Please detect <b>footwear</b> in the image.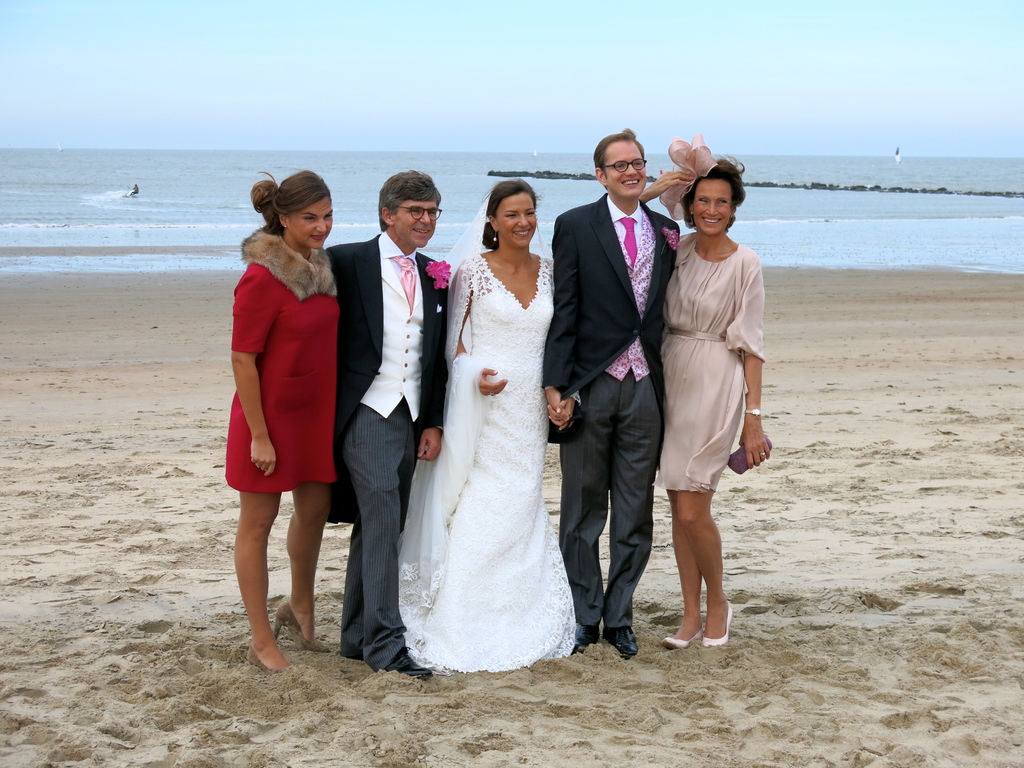
[x1=381, y1=648, x2=429, y2=678].
